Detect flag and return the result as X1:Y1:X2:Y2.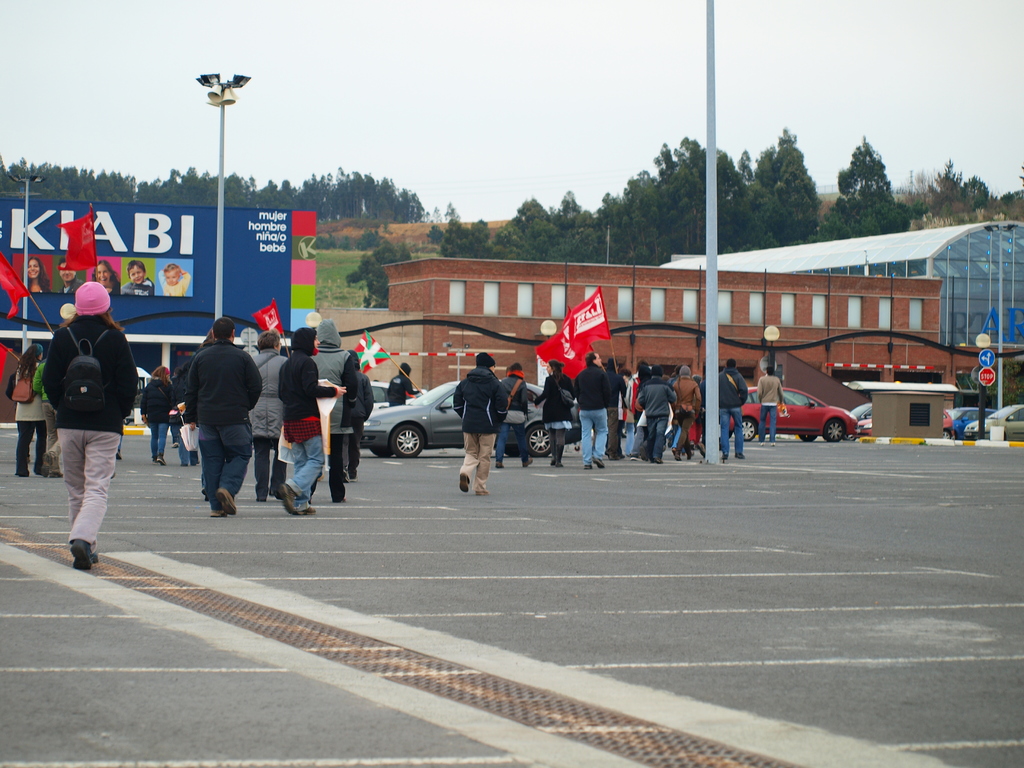
242:296:279:342.
